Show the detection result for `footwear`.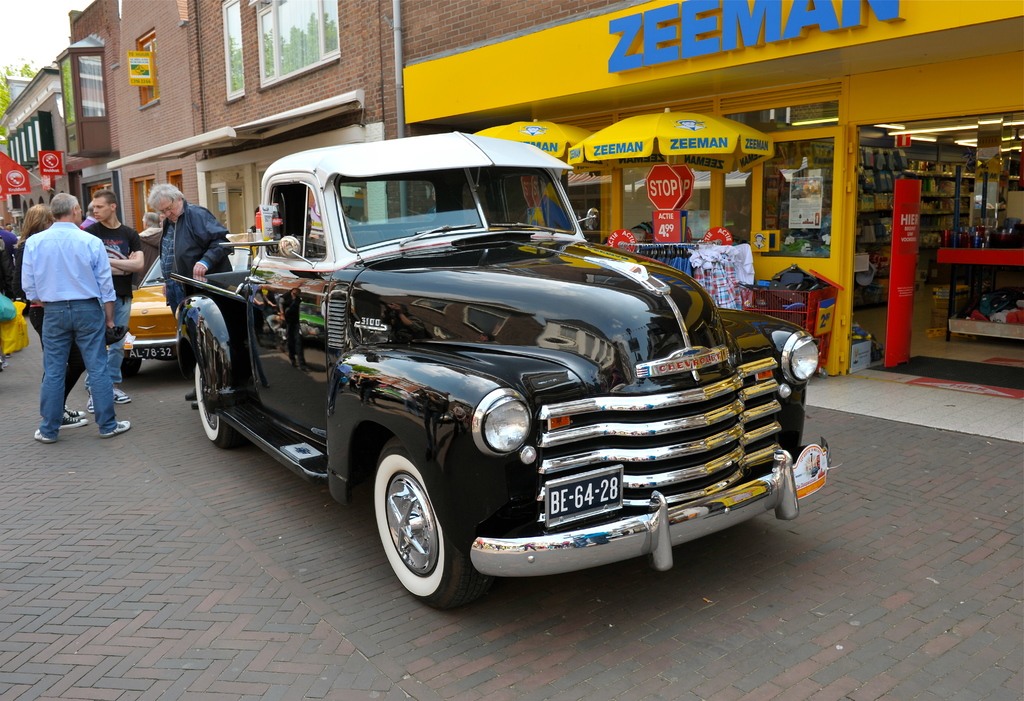
box=[34, 420, 59, 445].
